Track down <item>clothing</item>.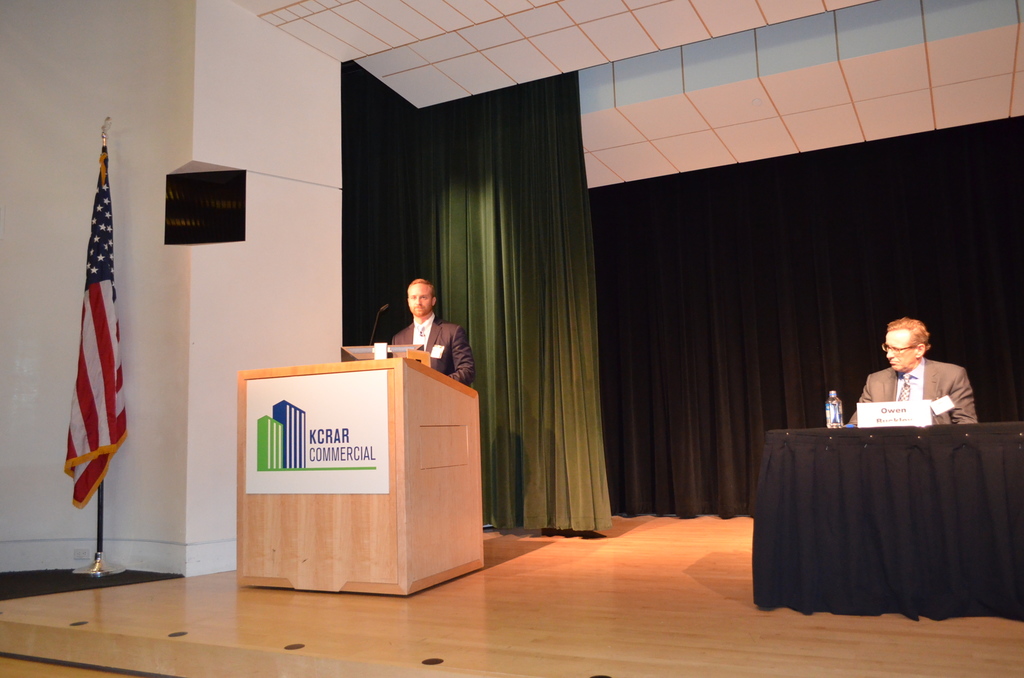
Tracked to x1=842, y1=335, x2=976, y2=442.
